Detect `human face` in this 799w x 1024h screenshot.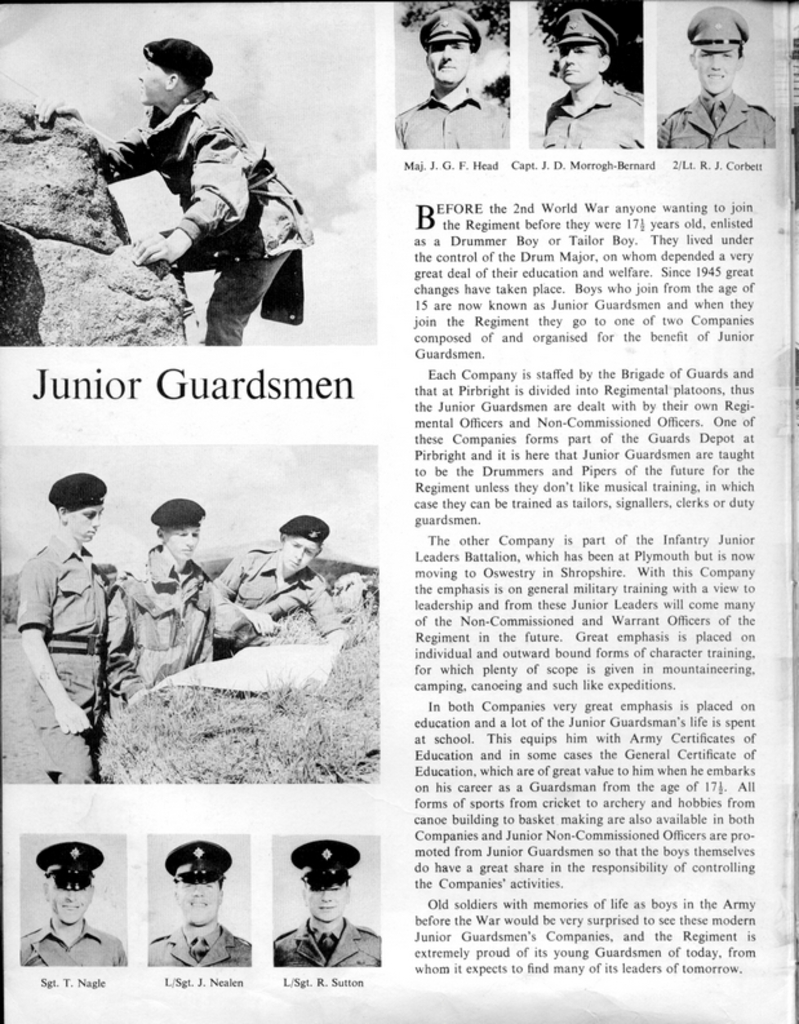
Detection: rect(700, 45, 737, 94).
